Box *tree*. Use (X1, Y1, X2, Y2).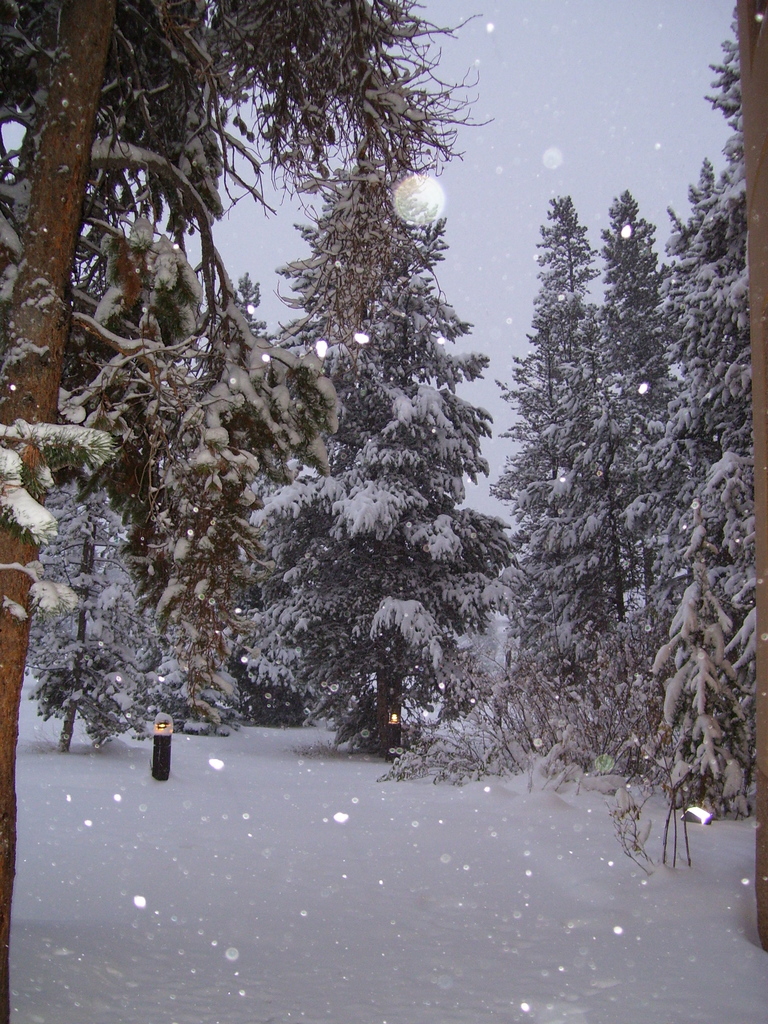
(490, 175, 724, 775).
